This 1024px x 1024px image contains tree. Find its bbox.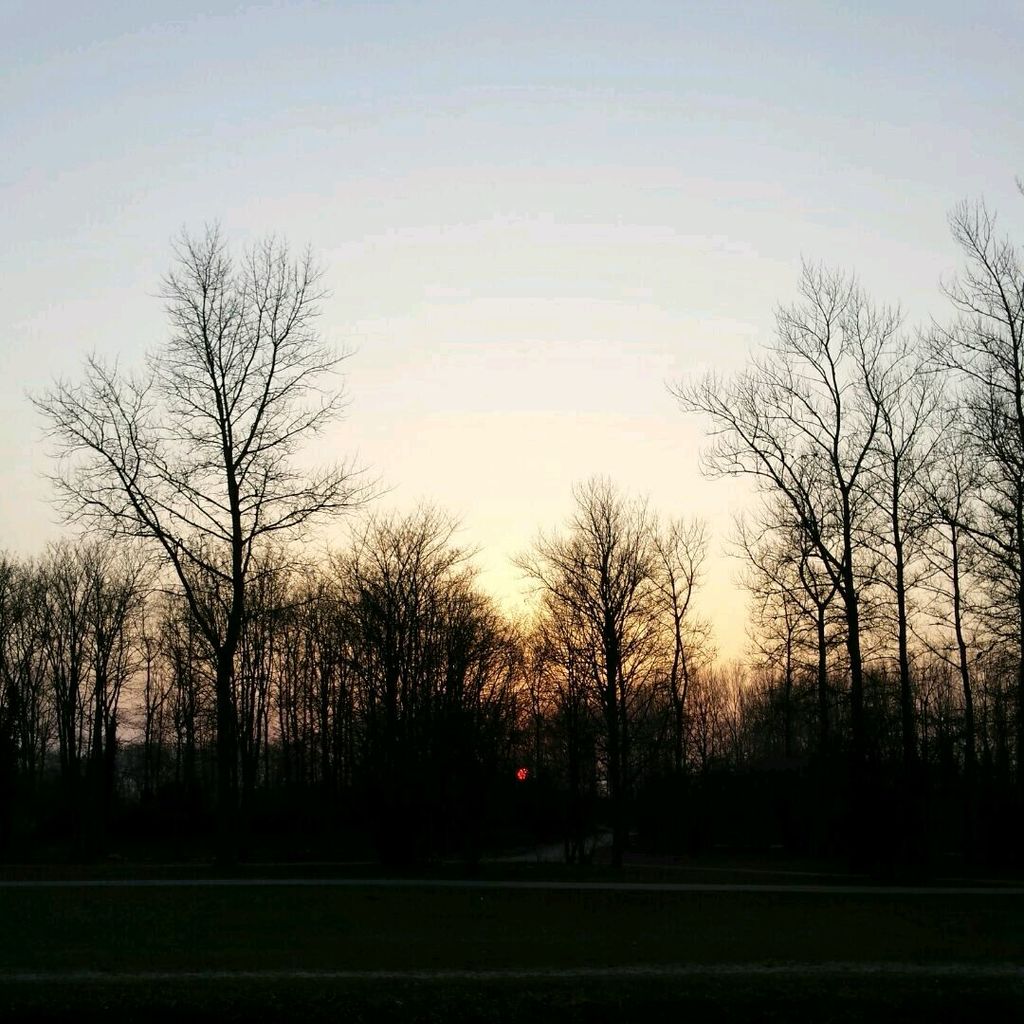
[746, 532, 814, 712].
